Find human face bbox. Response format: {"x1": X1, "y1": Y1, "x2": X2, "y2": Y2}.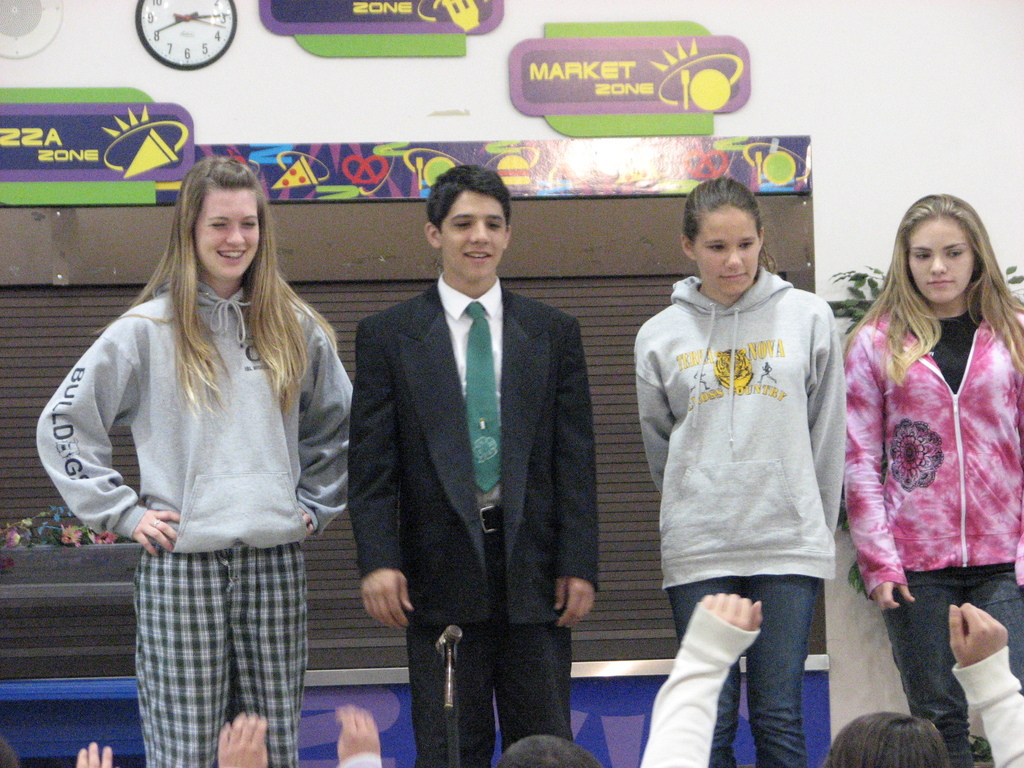
{"x1": 694, "y1": 205, "x2": 761, "y2": 292}.
